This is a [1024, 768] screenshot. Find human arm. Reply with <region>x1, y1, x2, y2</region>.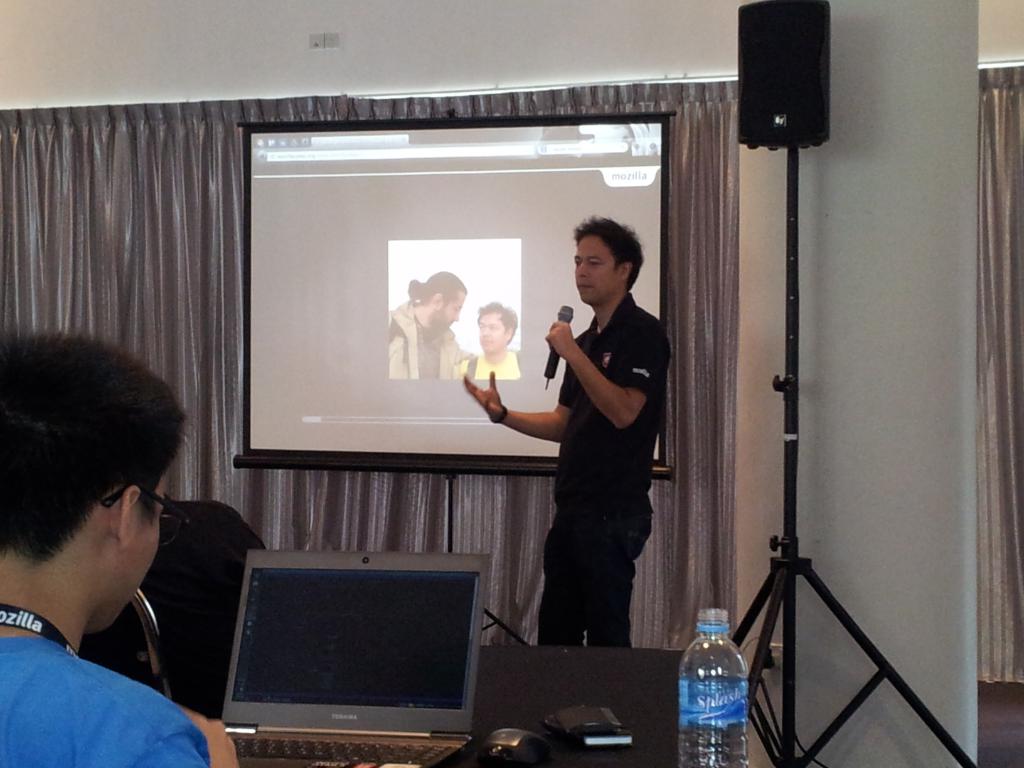
<region>454, 312, 596, 437</region>.
